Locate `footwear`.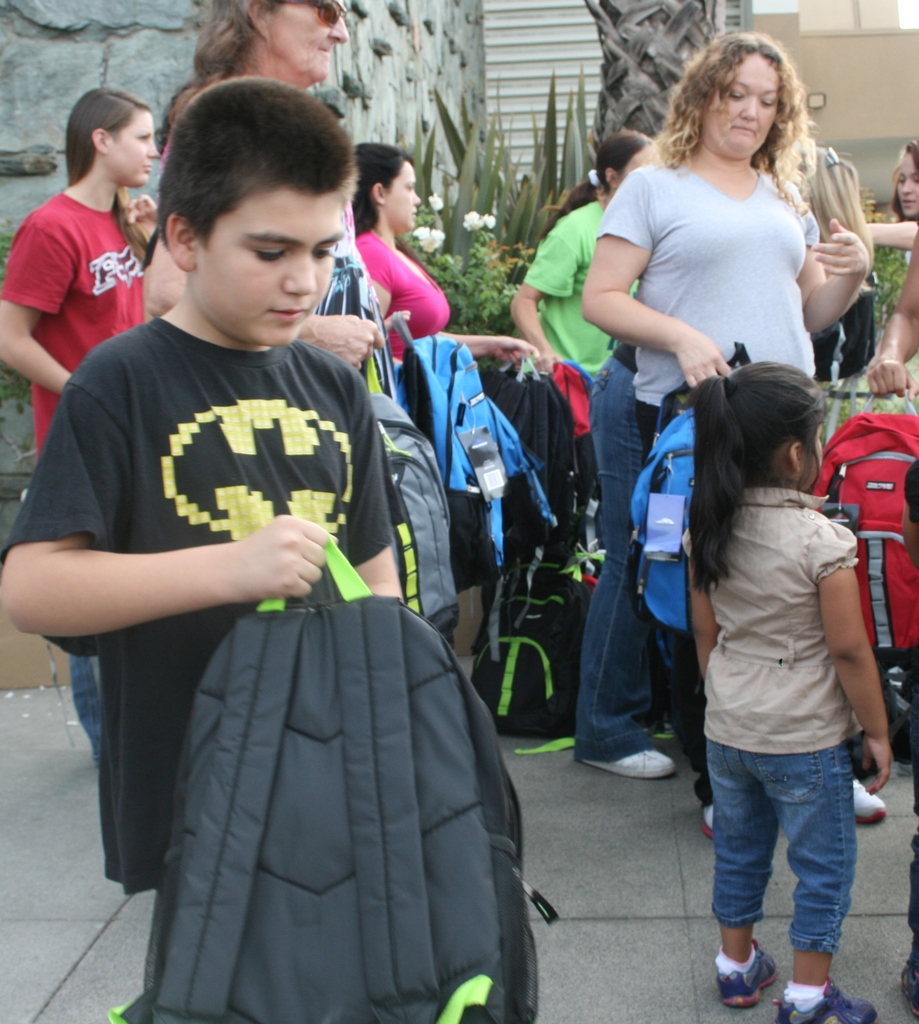
Bounding box: 577, 744, 676, 779.
